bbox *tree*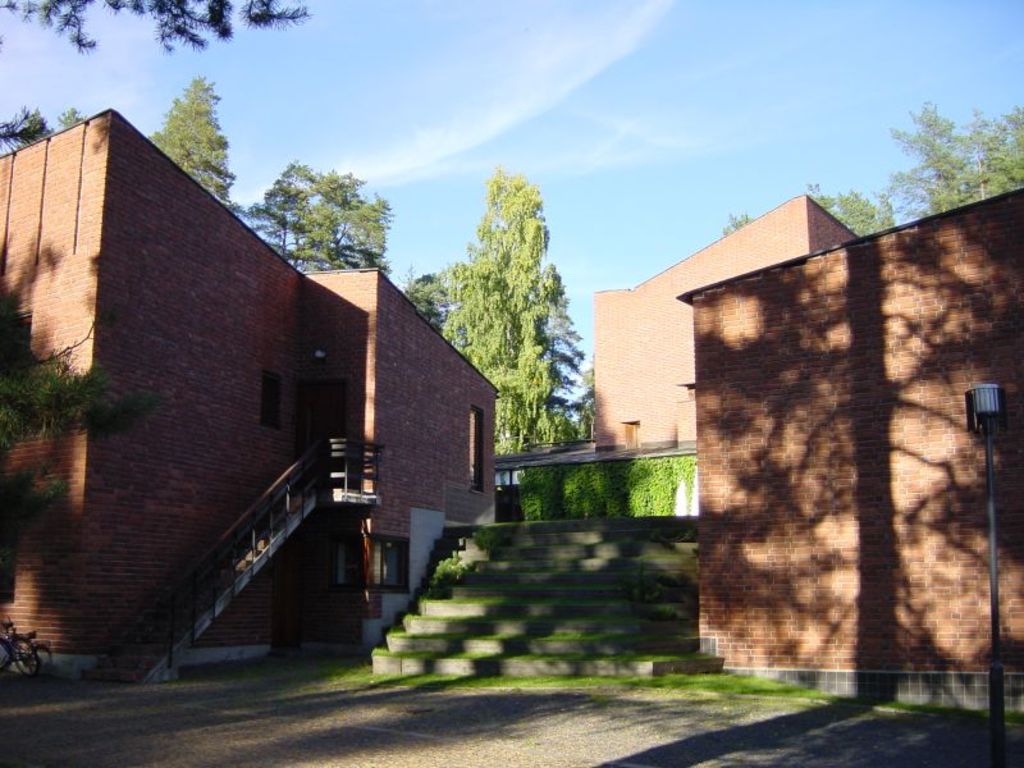
<bbox>722, 102, 1023, 244</bbox>
